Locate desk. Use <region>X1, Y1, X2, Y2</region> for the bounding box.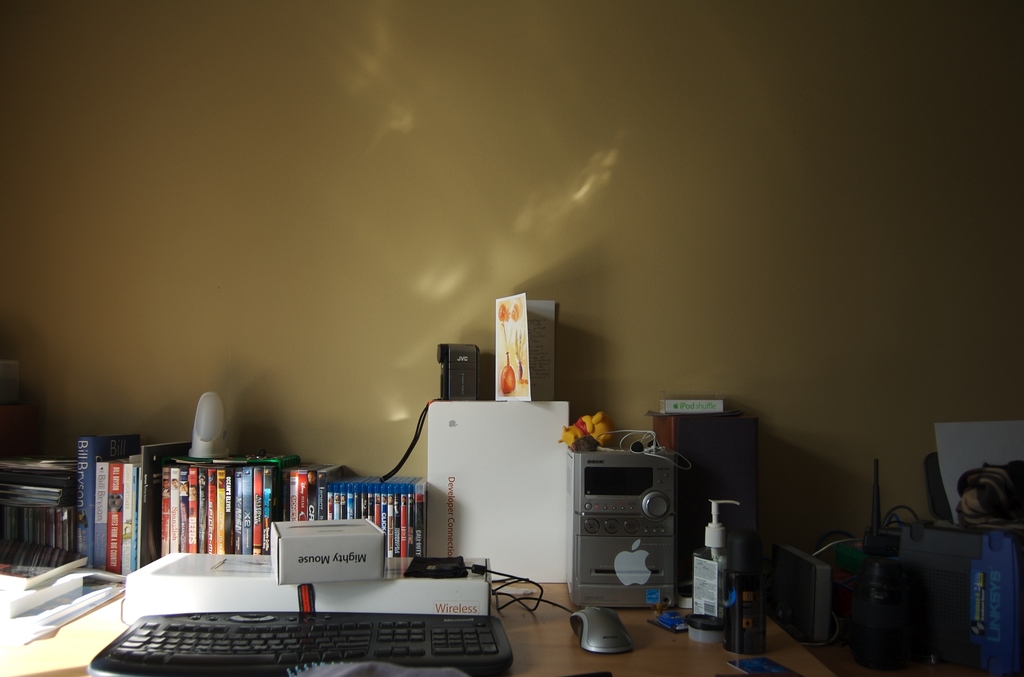
<region>0, 565, 999, 676</region>.
